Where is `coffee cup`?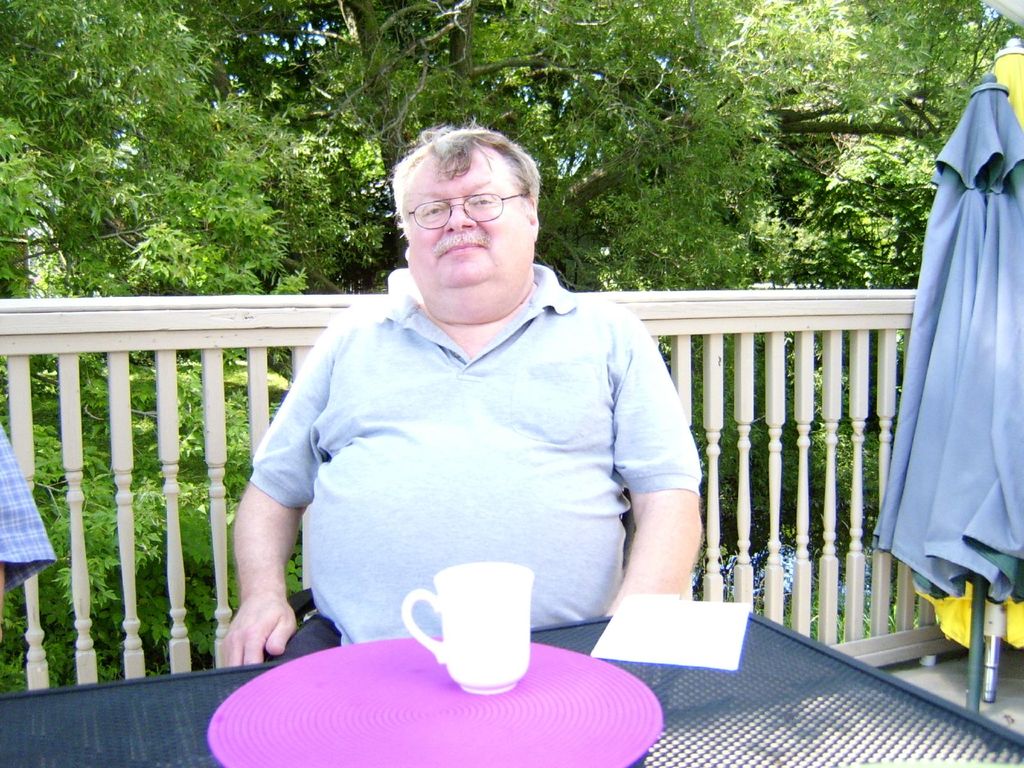
Rect(398, 563, 534, 696).
